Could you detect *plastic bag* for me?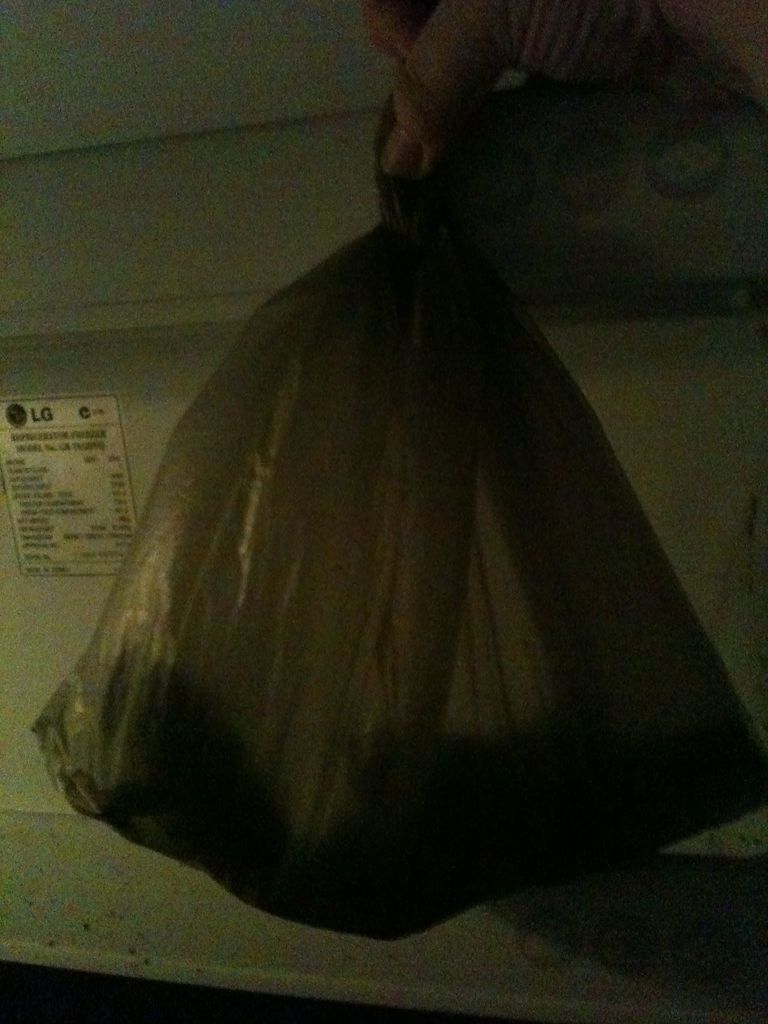
Detection result: [31, 82, 767, 944].
